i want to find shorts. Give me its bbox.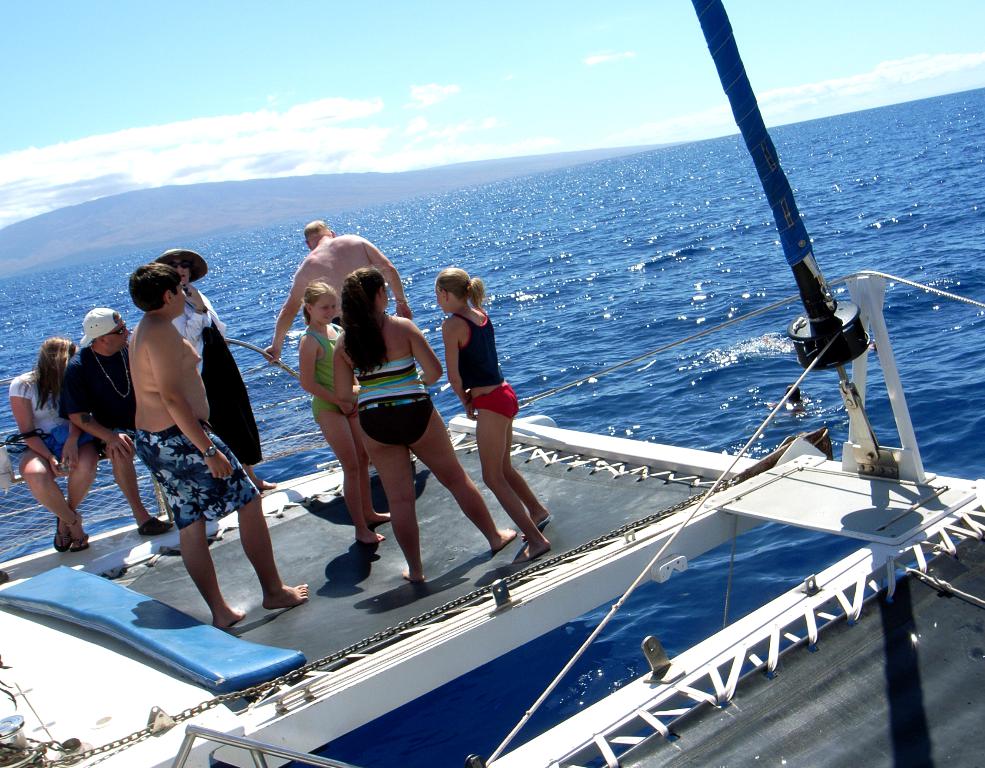
pyautogui.locateOnScreen(356, 397, 436, 447).
